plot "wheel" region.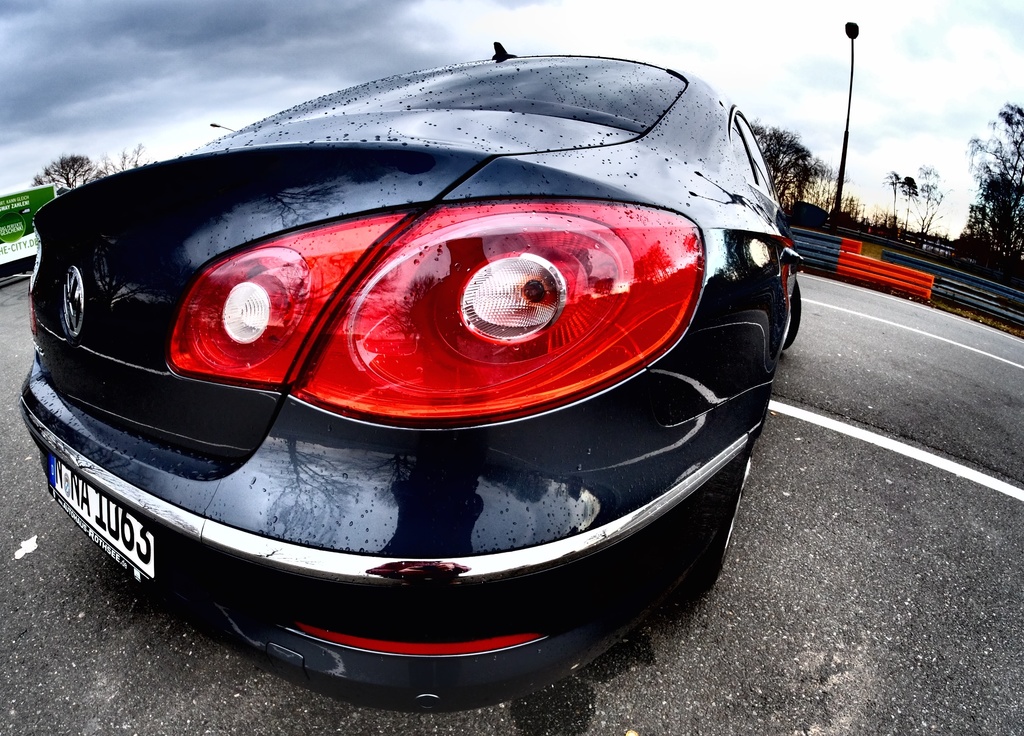
Plotted at pyautogui.locateOnScreen(680, 452, 754, 603).
